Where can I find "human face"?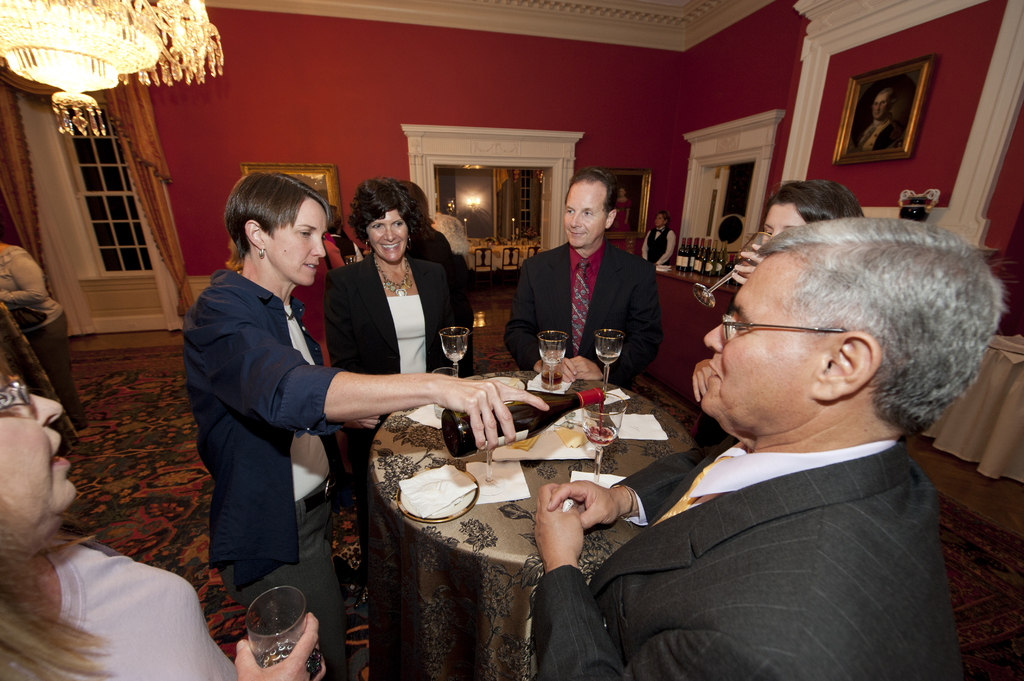
You can find it at [left=261, top=196, right=324, bottom=288].
